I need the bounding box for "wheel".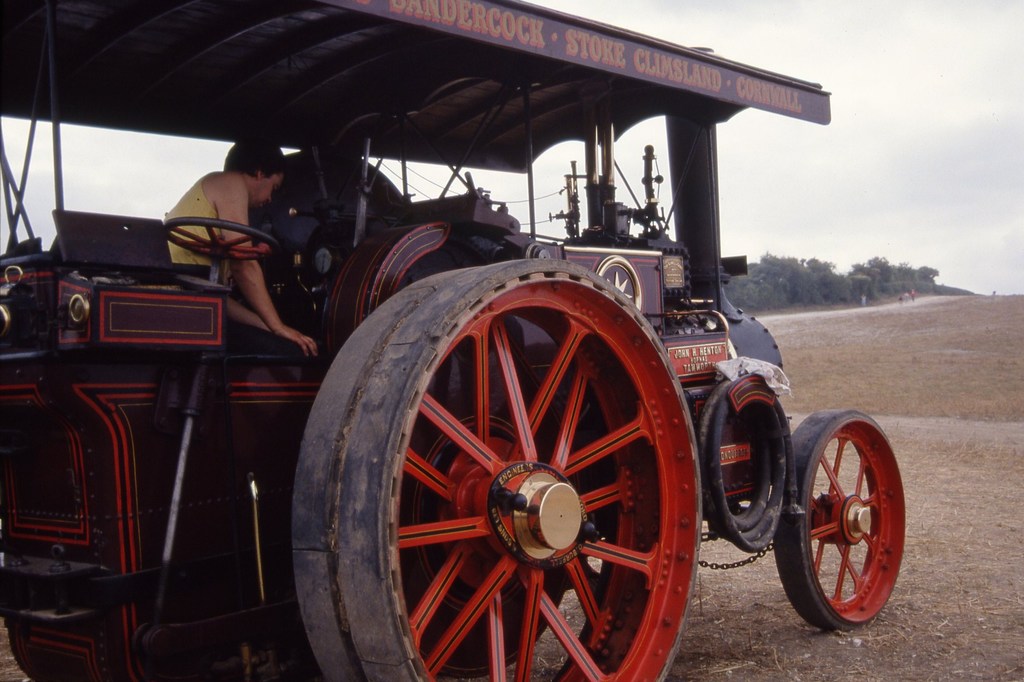
Here it is: (289, 254, 699, 678).
